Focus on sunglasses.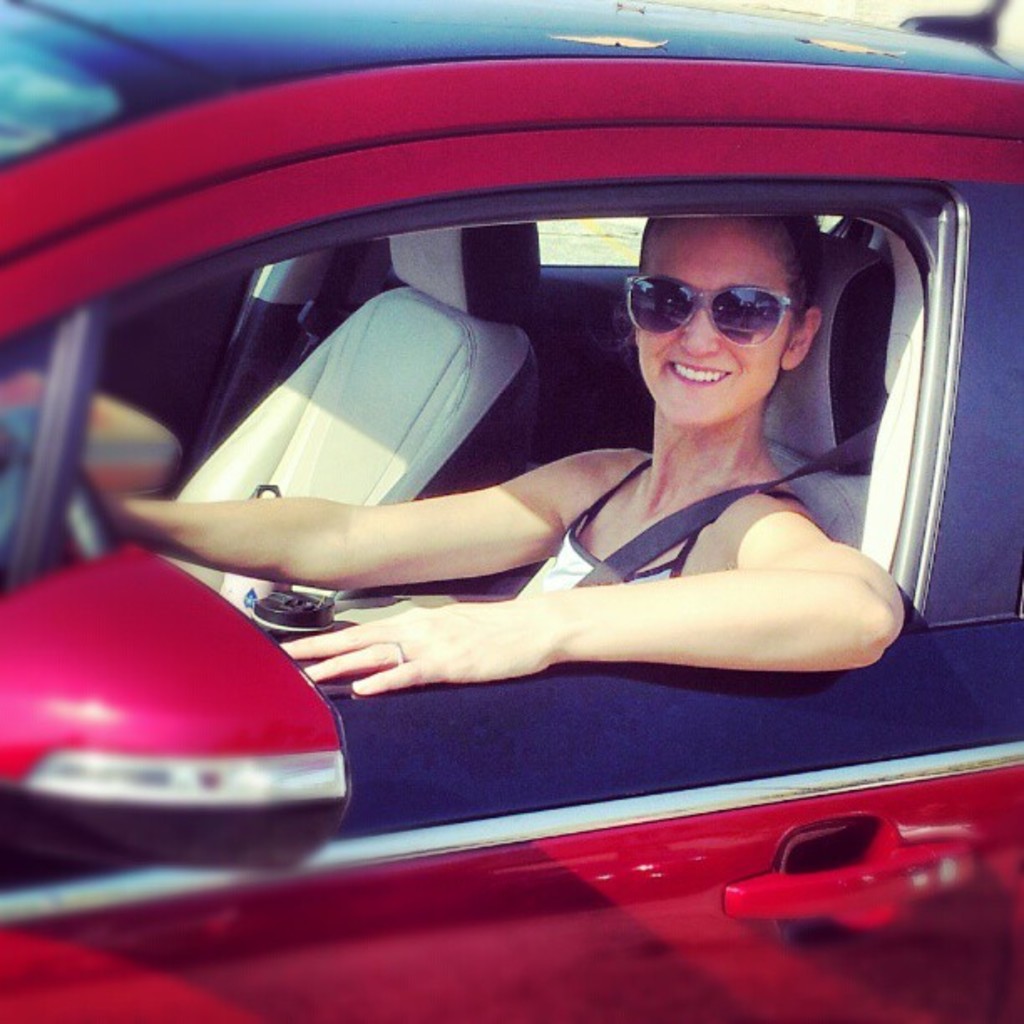
Focused at {"left": 619, "top": 276, "right": 800, "bottom": 350}.
